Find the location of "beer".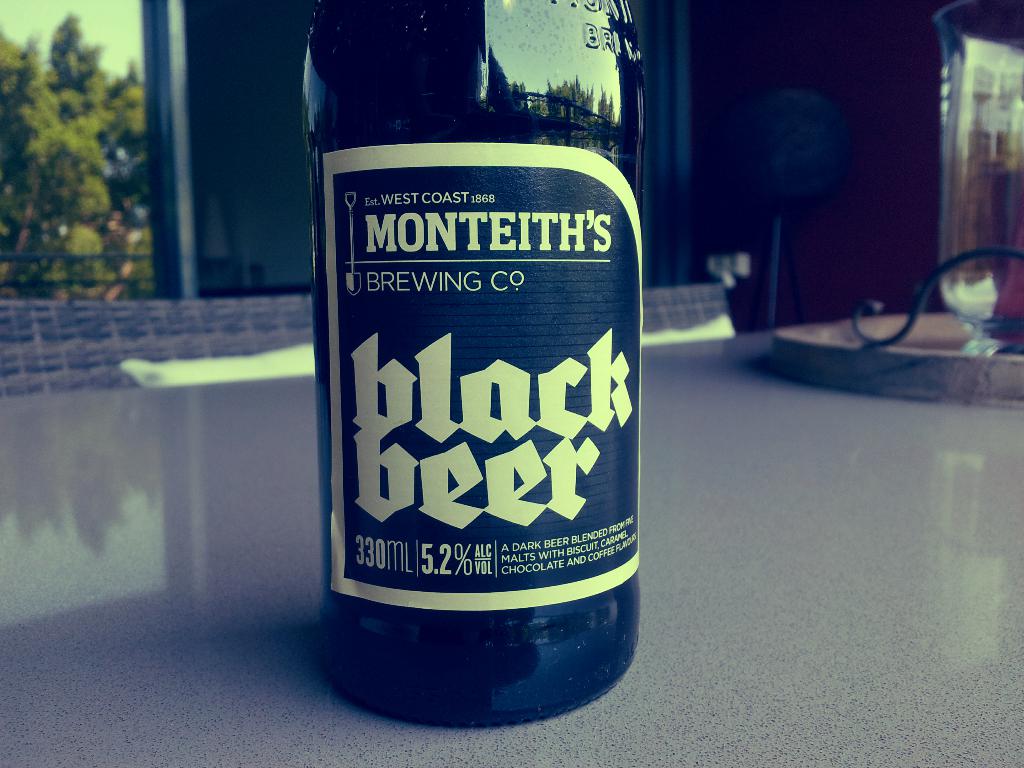
Location: box=[308, 3, 645, 730].
